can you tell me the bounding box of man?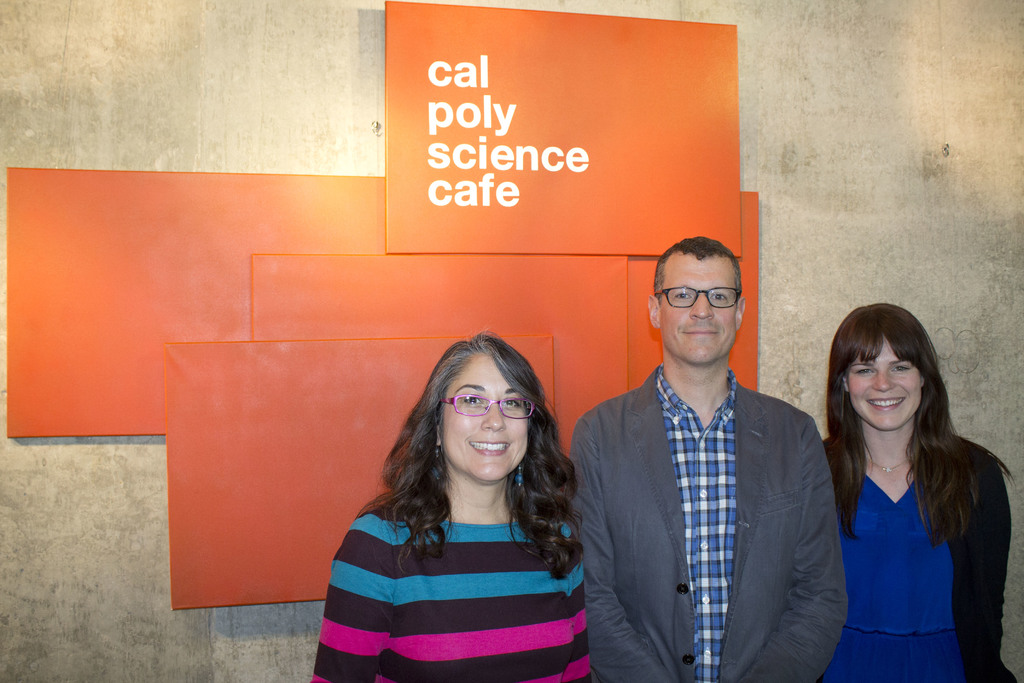
pyautogui.locateOnScreen(576, 234, 855, 673).
